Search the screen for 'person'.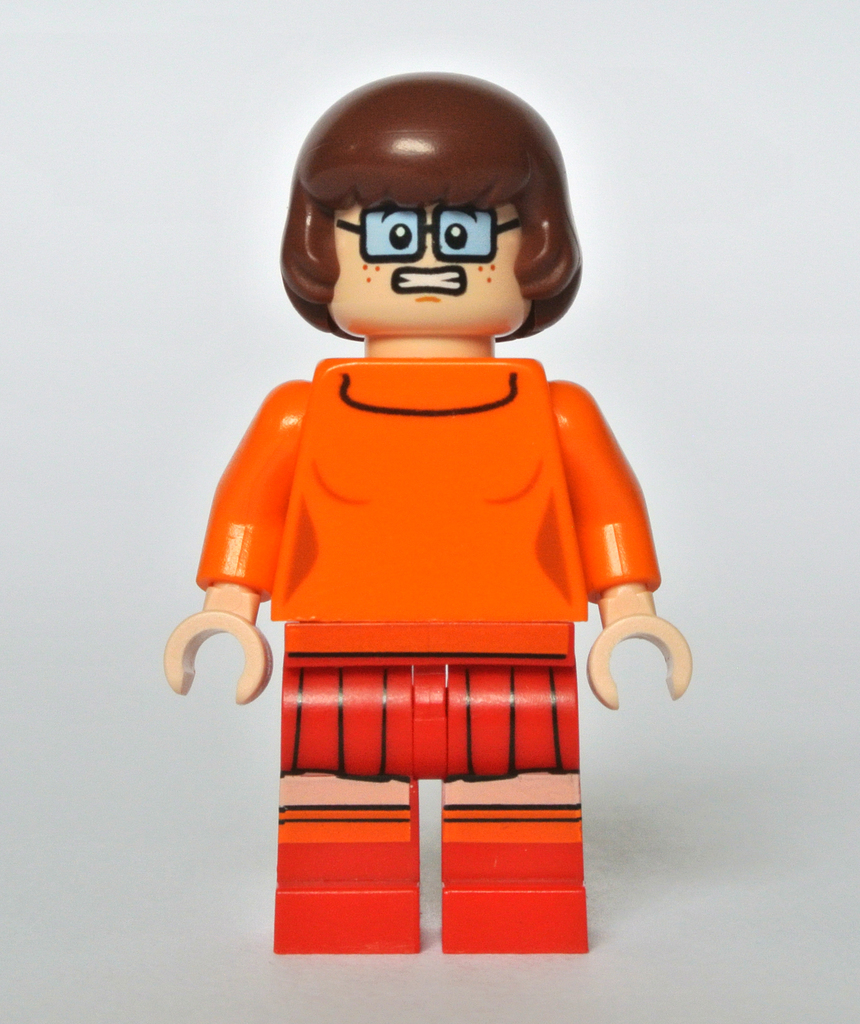
Found at (166, 73, 695, 958).
